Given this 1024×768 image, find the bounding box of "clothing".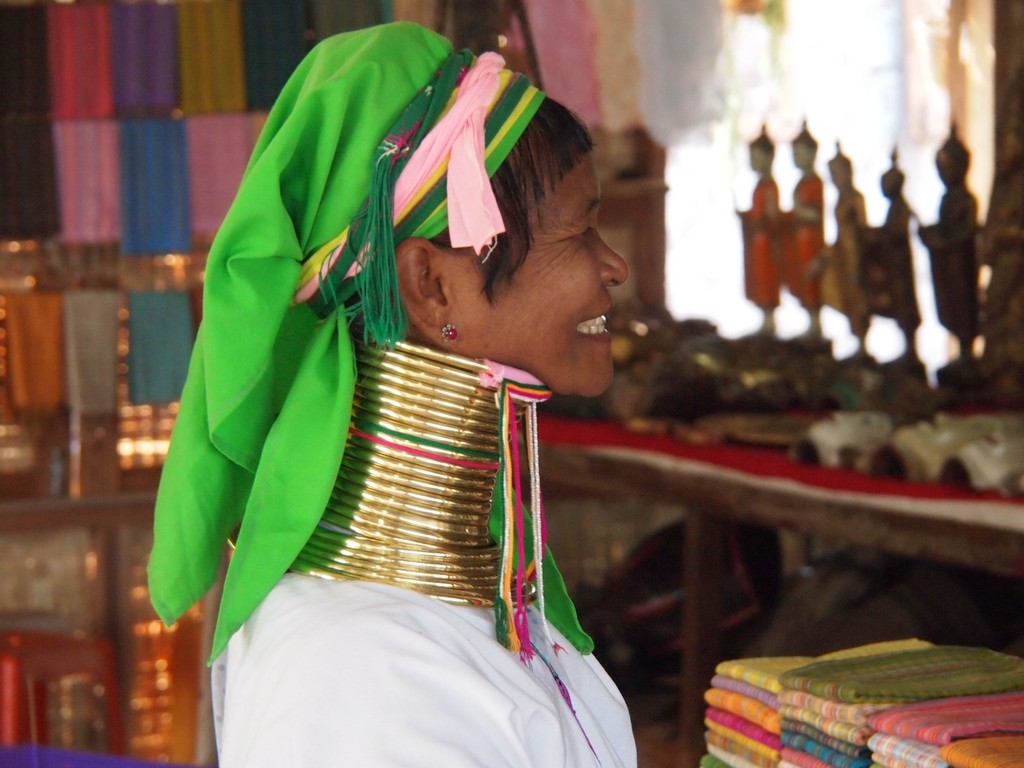
bbox=(781, 175, 822, 315).
